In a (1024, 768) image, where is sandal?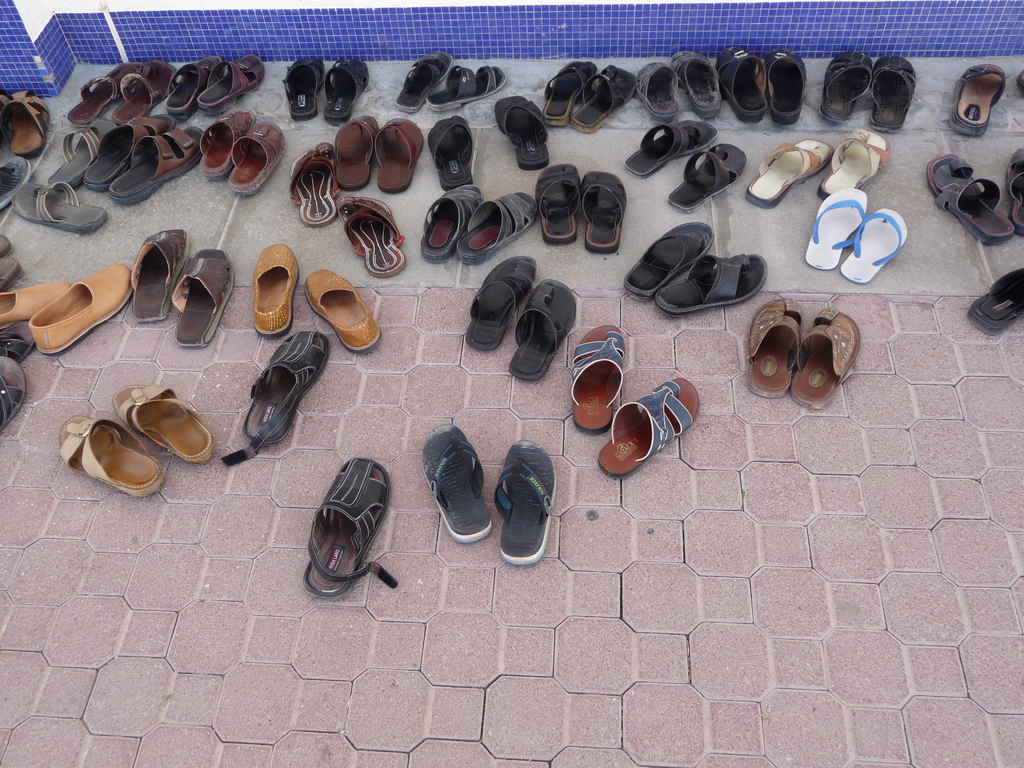
(623, 220, 711, 301).
